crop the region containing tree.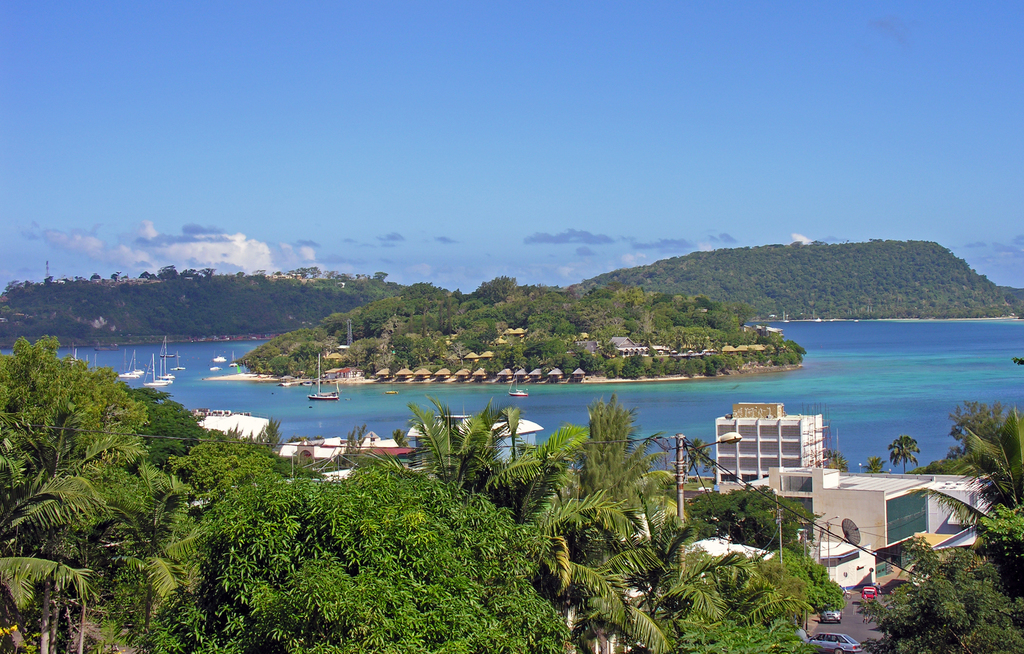
Crop region: pyautogui.locateOnScreen(776, 543, 845, 617).
